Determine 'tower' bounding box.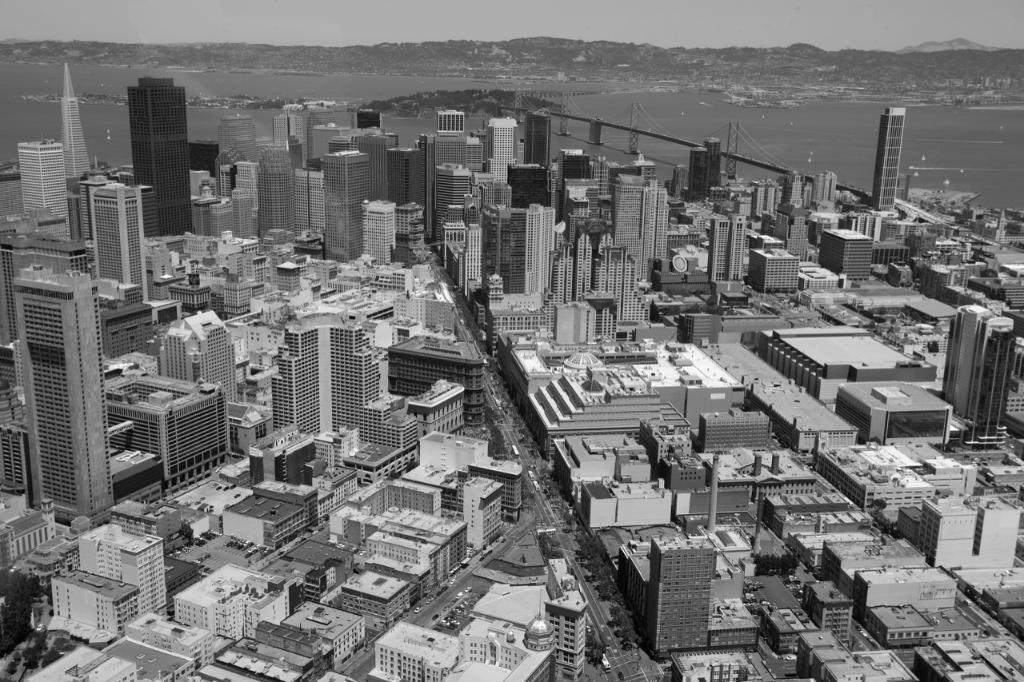
Determined: (130,74,195,242).
